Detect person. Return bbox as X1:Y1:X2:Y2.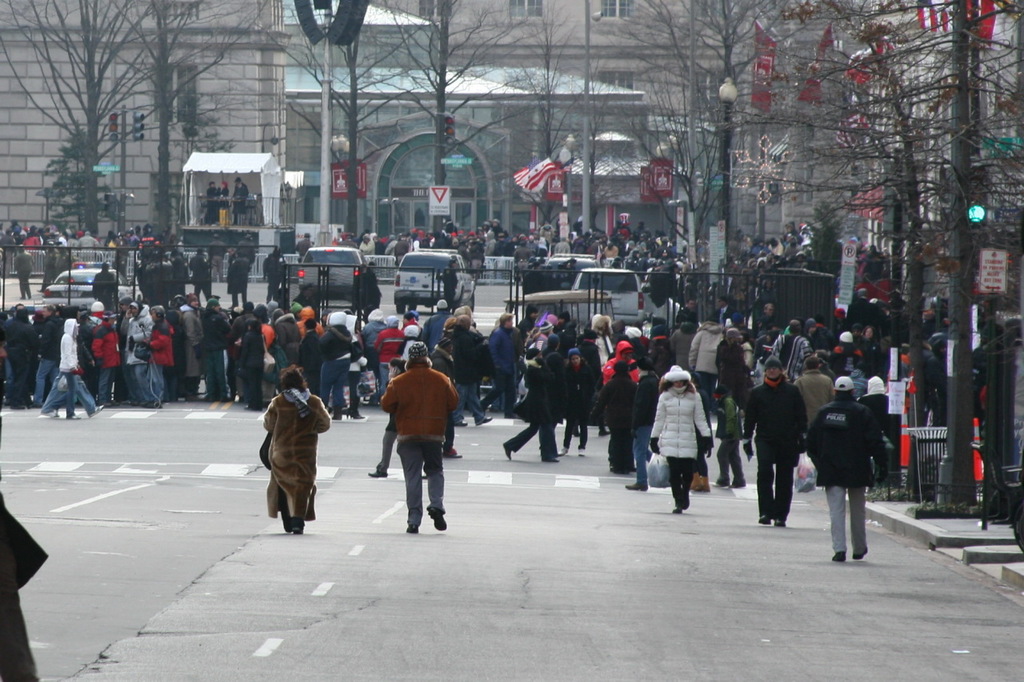
258:370:329:531.
